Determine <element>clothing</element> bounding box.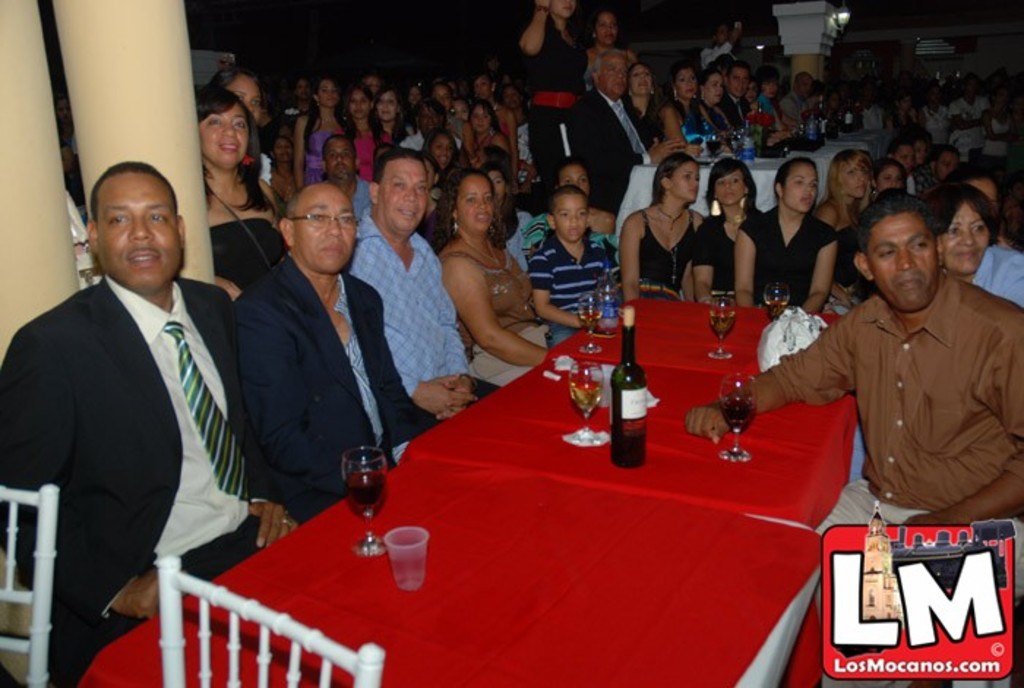
Determined: {"left": 834, "top": 224, "right": 876, "bottom": 293}.
